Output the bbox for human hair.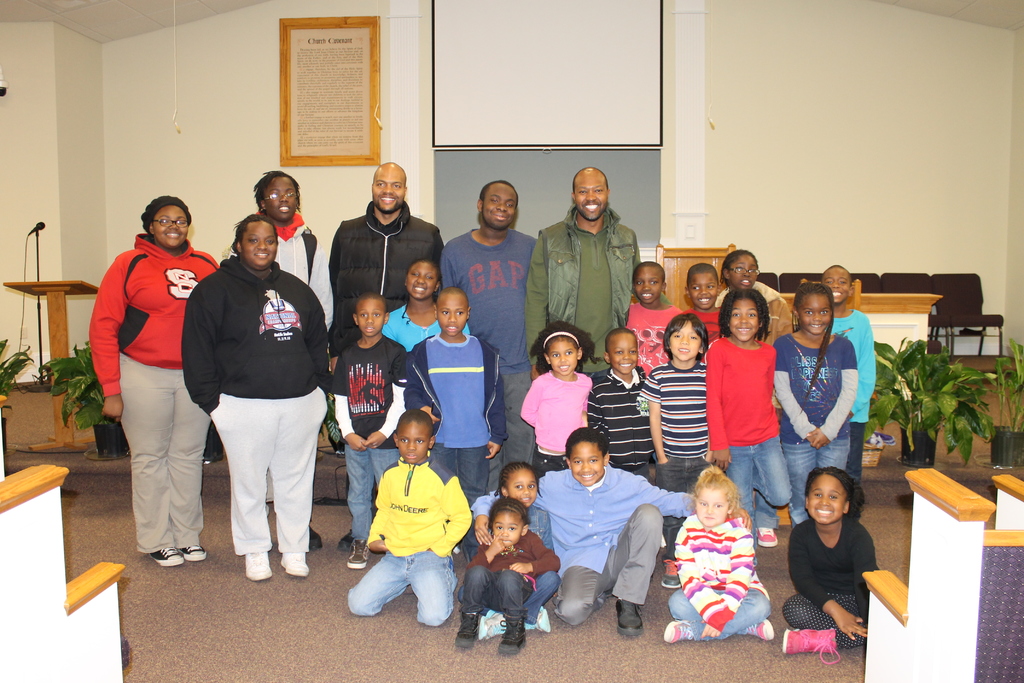
<region>719, 288, 771, 341</region>.
